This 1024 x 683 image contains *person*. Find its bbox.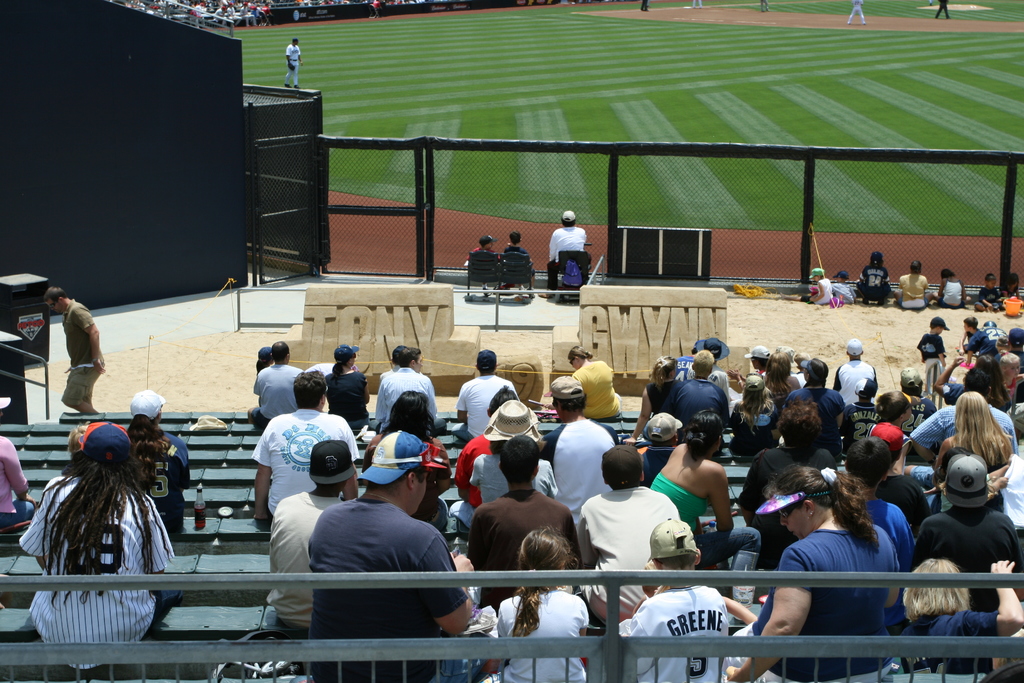
[left=933, top=0, right=952, bottom=18].
